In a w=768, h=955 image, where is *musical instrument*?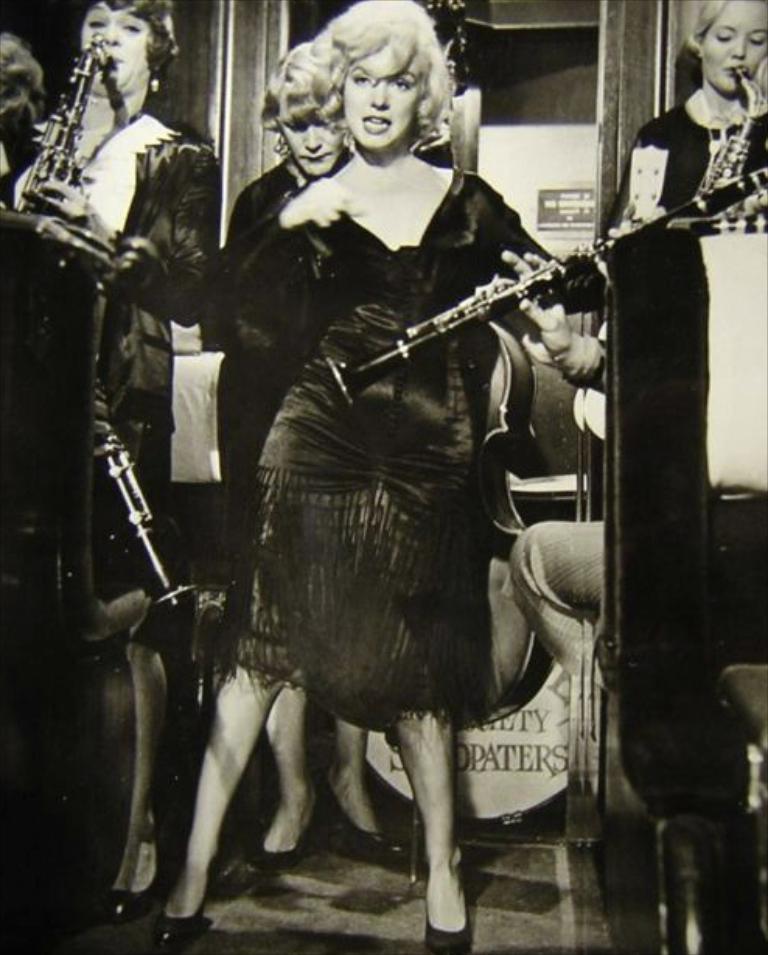
box(696, 65, 766, 193).
